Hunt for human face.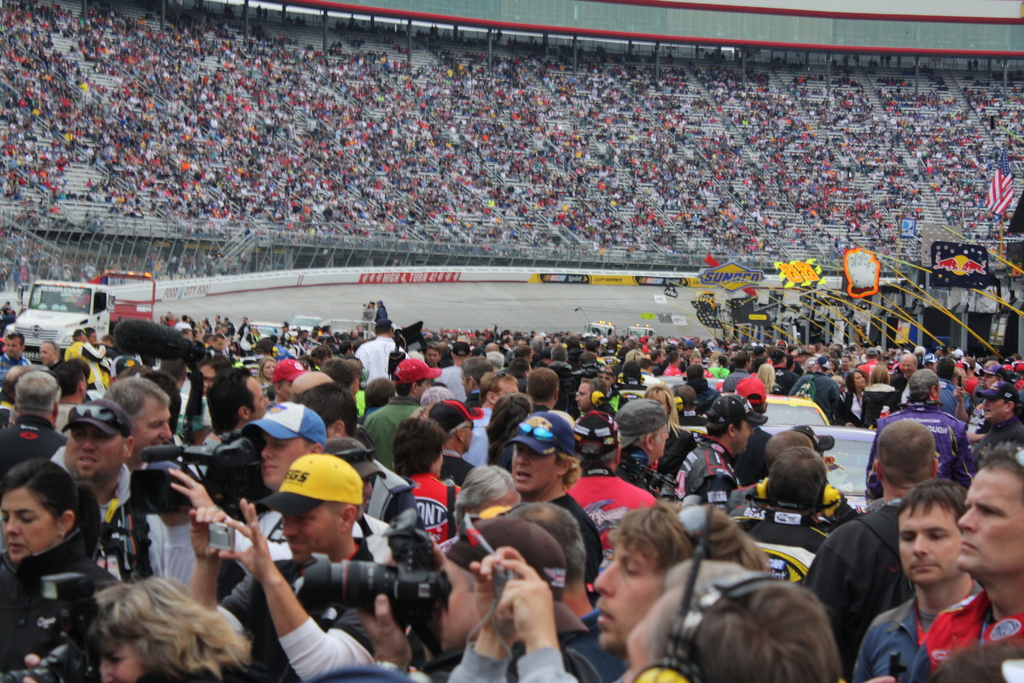
Hunted down at (840, 357, 849, 372).
